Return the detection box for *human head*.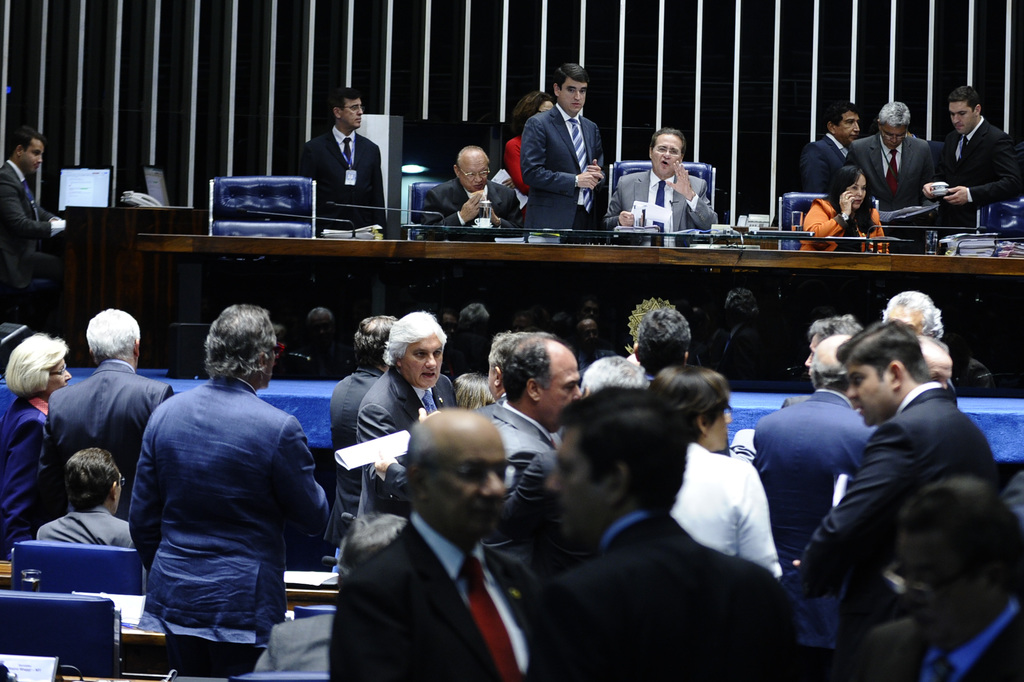
locate(5, 333, 72, 396).
